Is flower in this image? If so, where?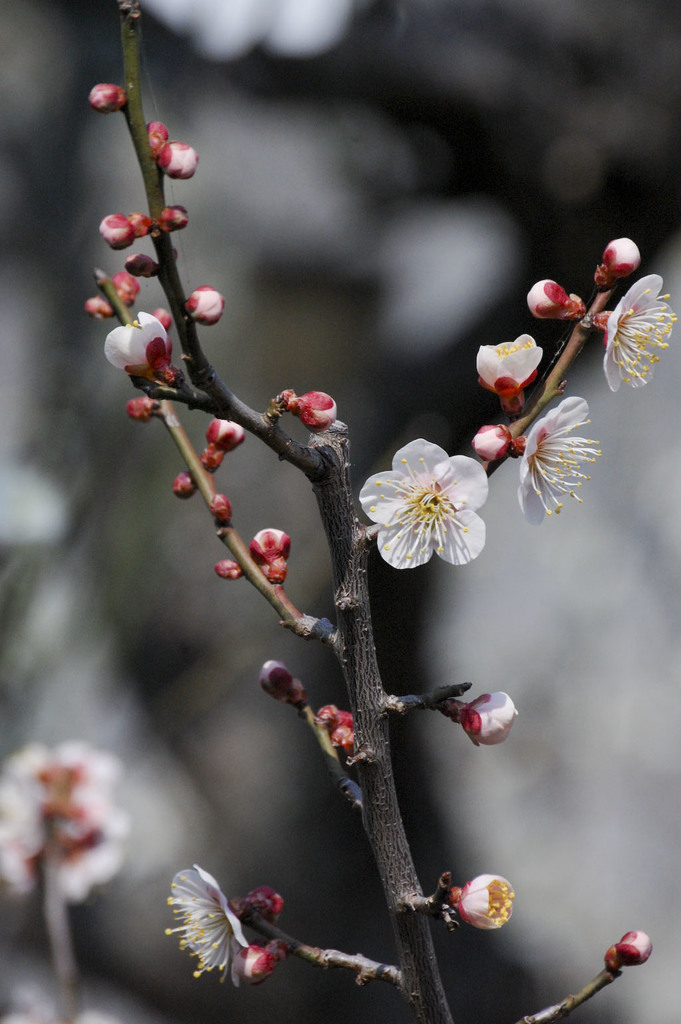
Yes, at detection(599, 275, 674, 394).
